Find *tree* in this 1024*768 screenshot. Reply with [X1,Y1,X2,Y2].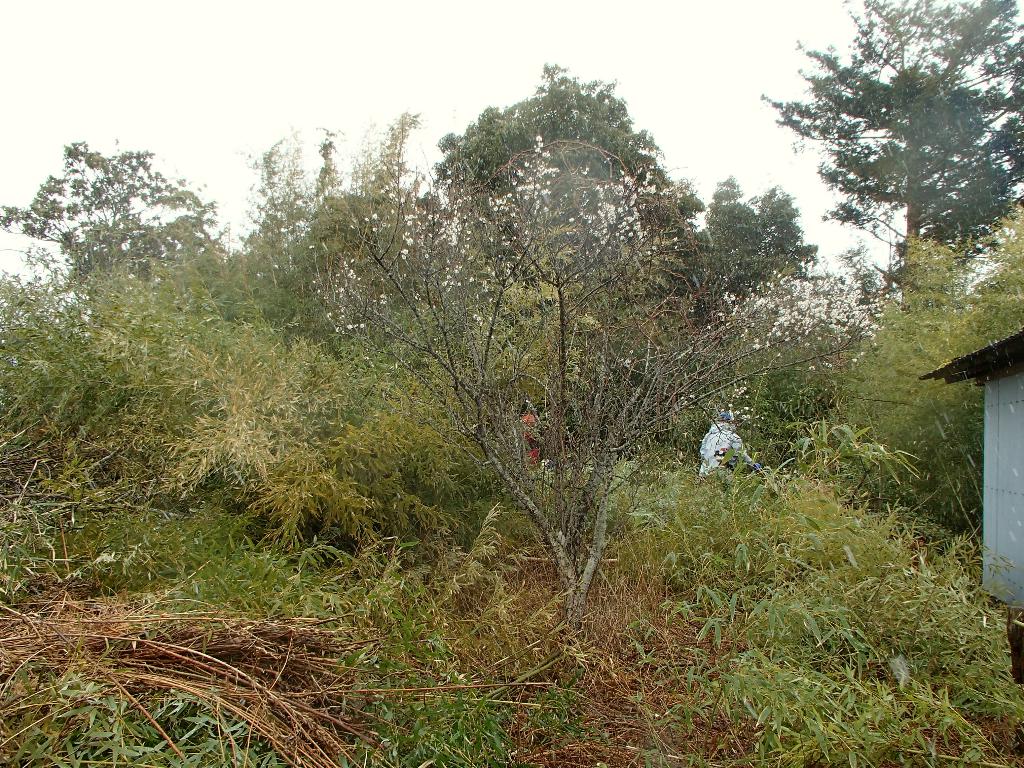
[0,138,238,406].
